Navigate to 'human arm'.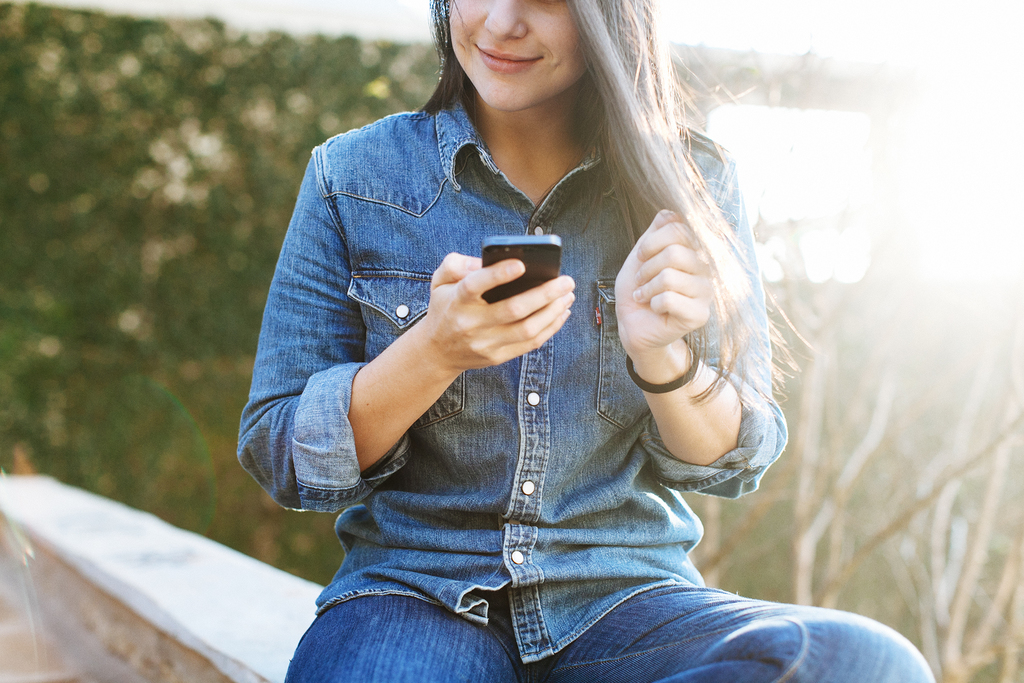
Navigation target: x1=595, y1=194, x2=776, y2=581.
